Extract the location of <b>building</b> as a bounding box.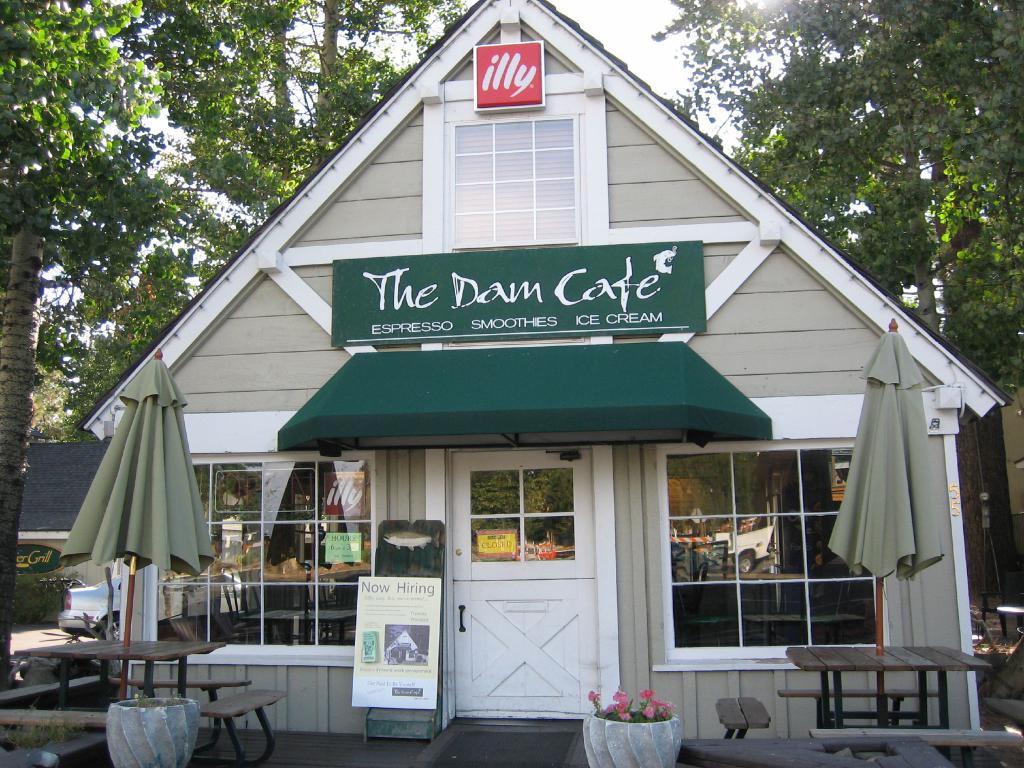
(77, 0, 1007, 744).
